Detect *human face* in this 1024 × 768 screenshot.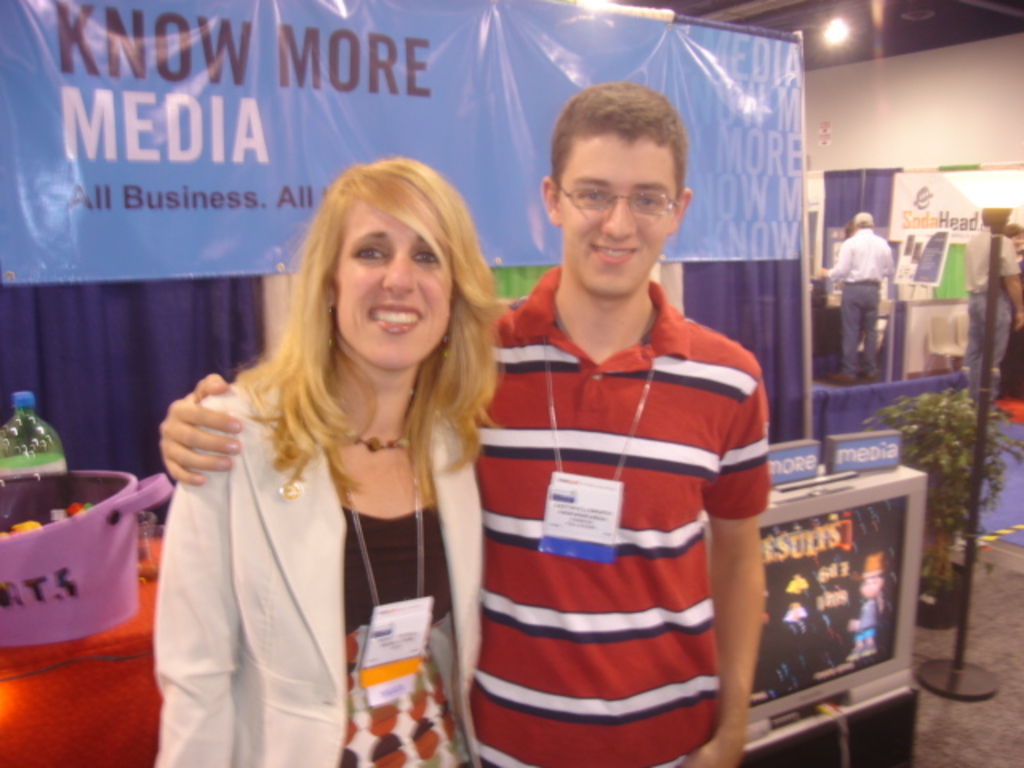
Detection: <box>336,206,453,371</box>.
